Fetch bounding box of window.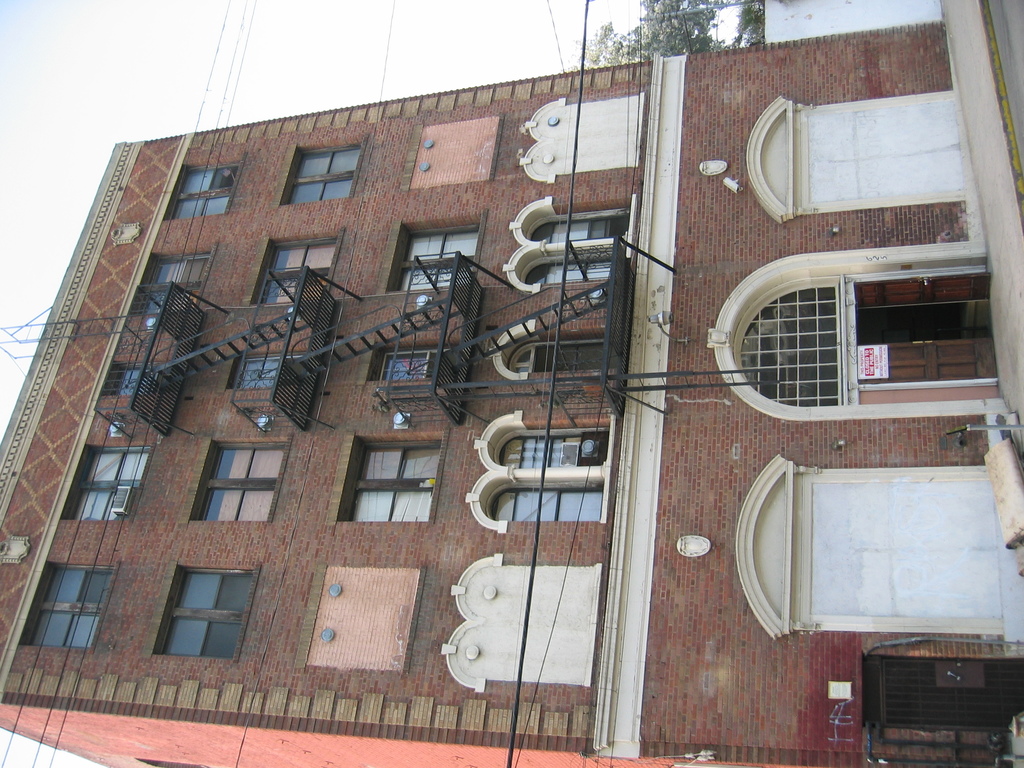
Bbox: [x1=57, y1=437, x2=155, y2=529].
